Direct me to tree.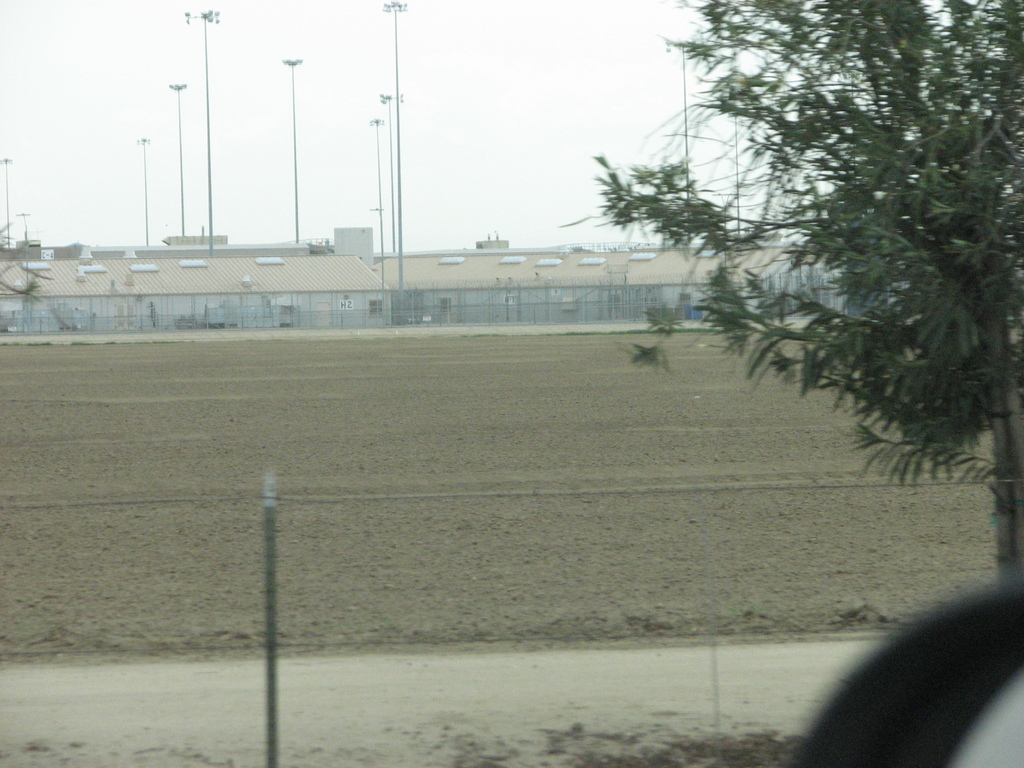
Direction: bbox(559, 1, 1023, 595).
